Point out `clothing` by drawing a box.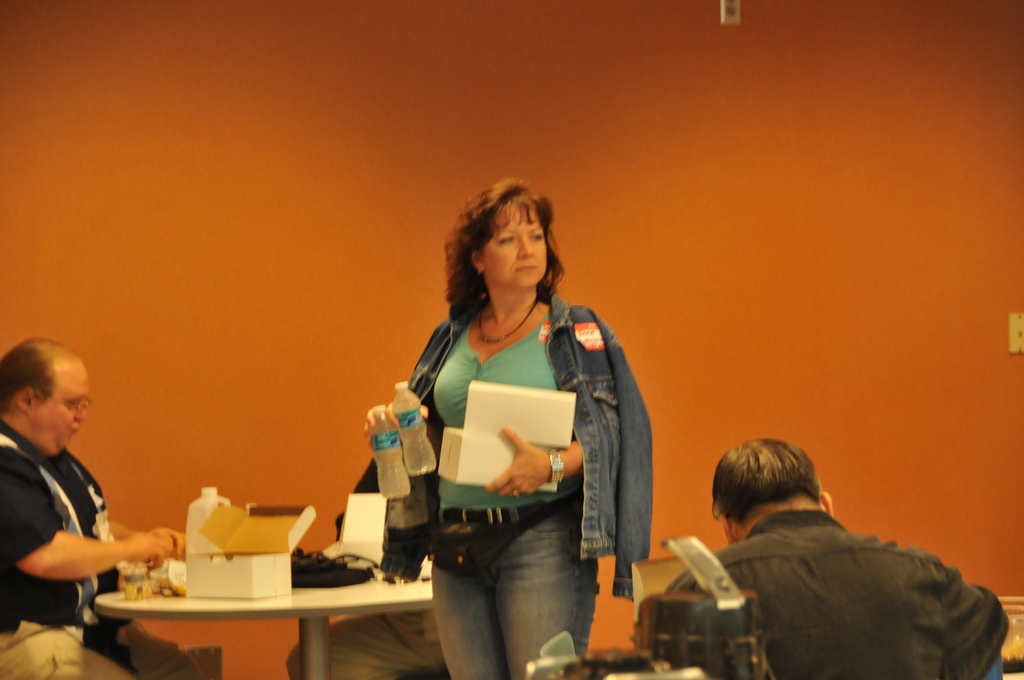
[0,421,173,679].
